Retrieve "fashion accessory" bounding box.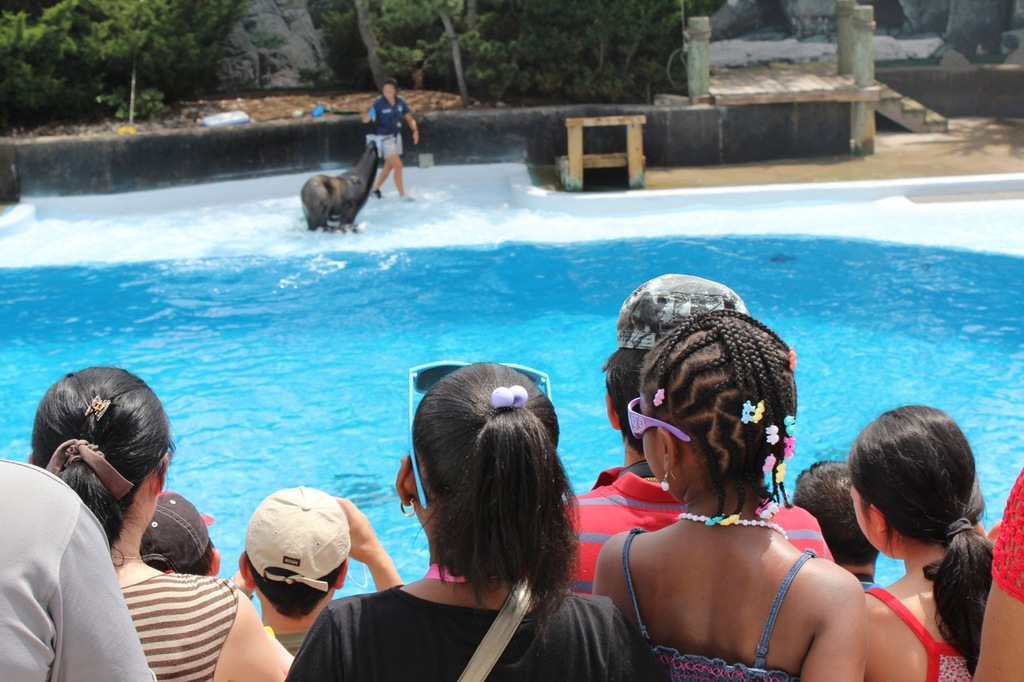
Bounding box: 945, 512, 971, 537.
